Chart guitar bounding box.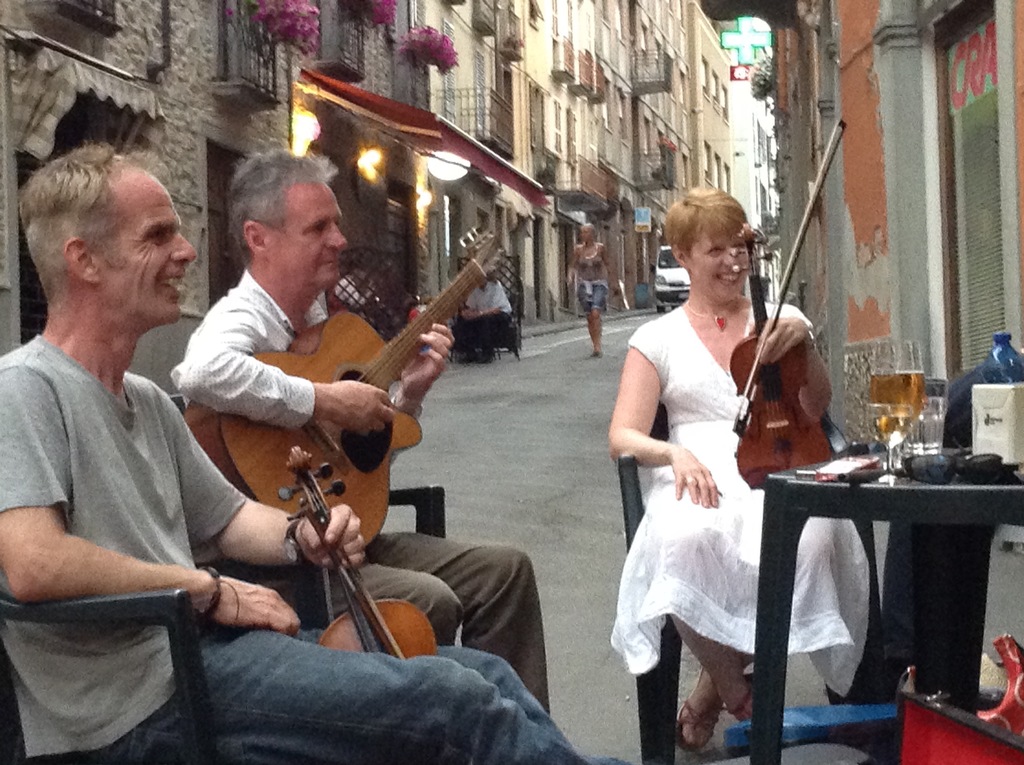
Charted: crop(180, 216, 512, 547).
